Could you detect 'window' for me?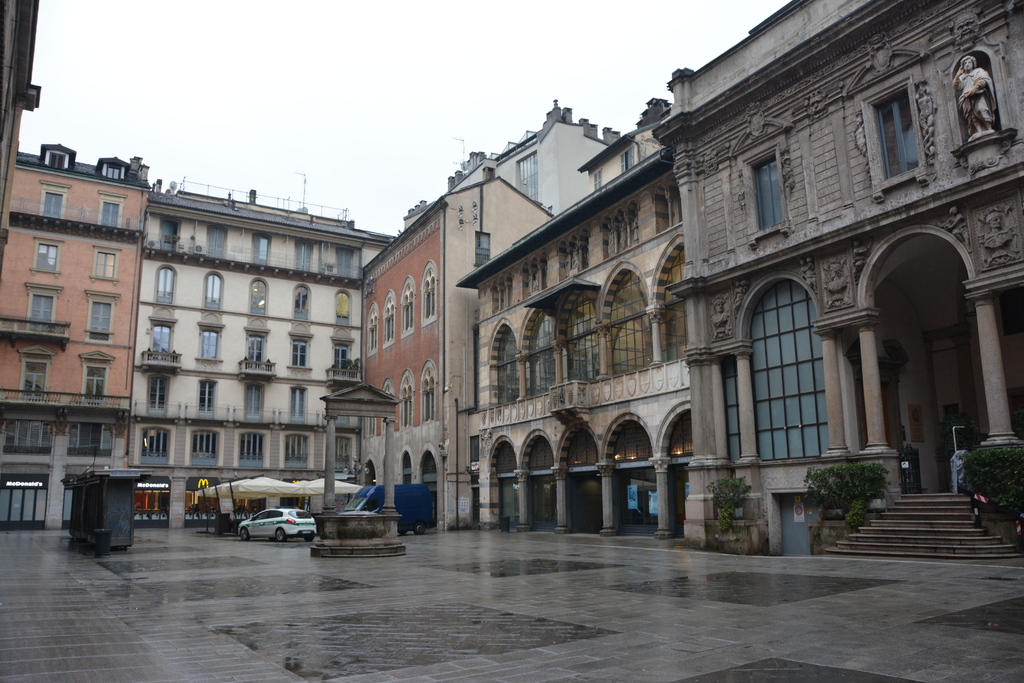
Detection result: (367, 309, 379, 349).
